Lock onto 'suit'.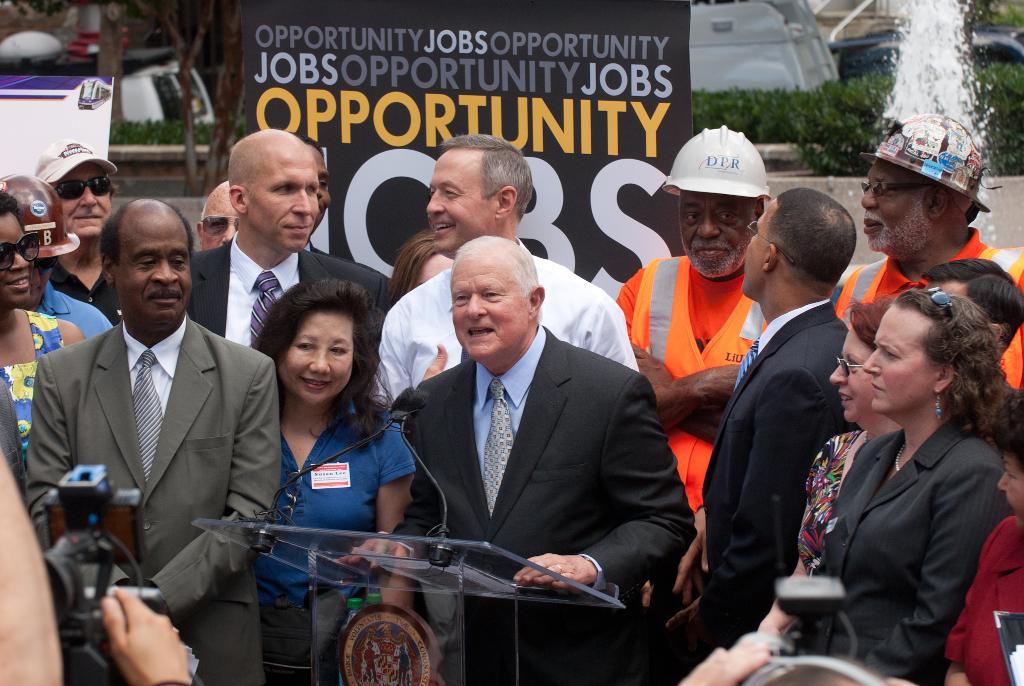
Locked: <bbox>184, 230, 396, 354</bbox>.
